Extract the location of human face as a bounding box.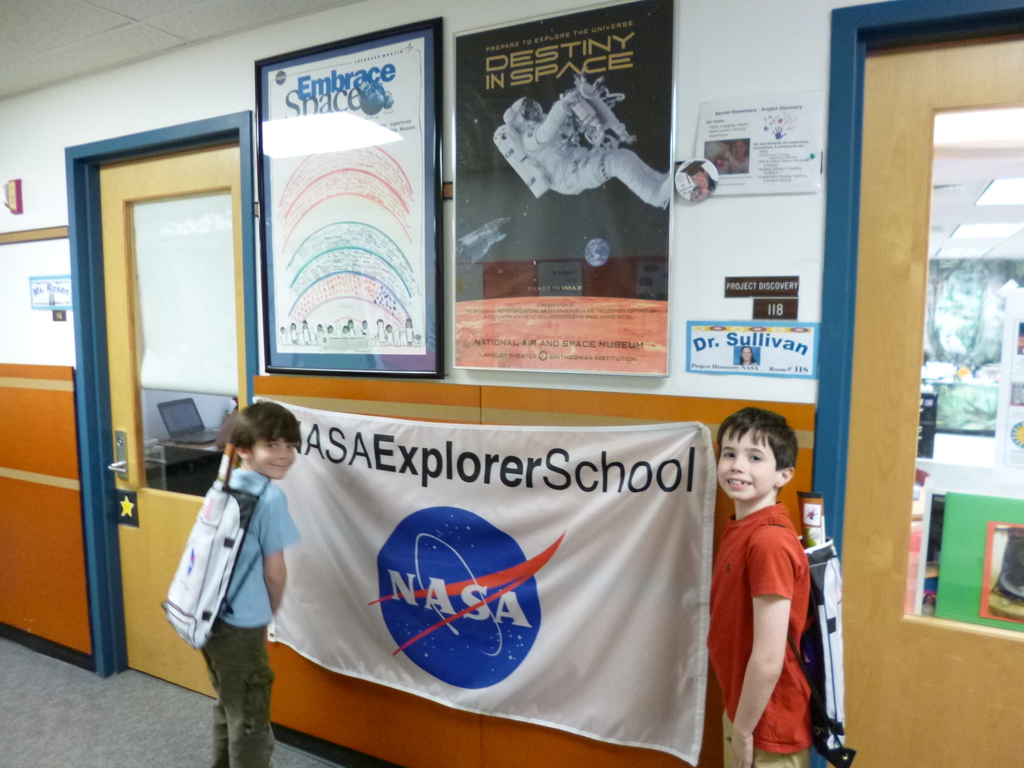
252:440:294:478.
